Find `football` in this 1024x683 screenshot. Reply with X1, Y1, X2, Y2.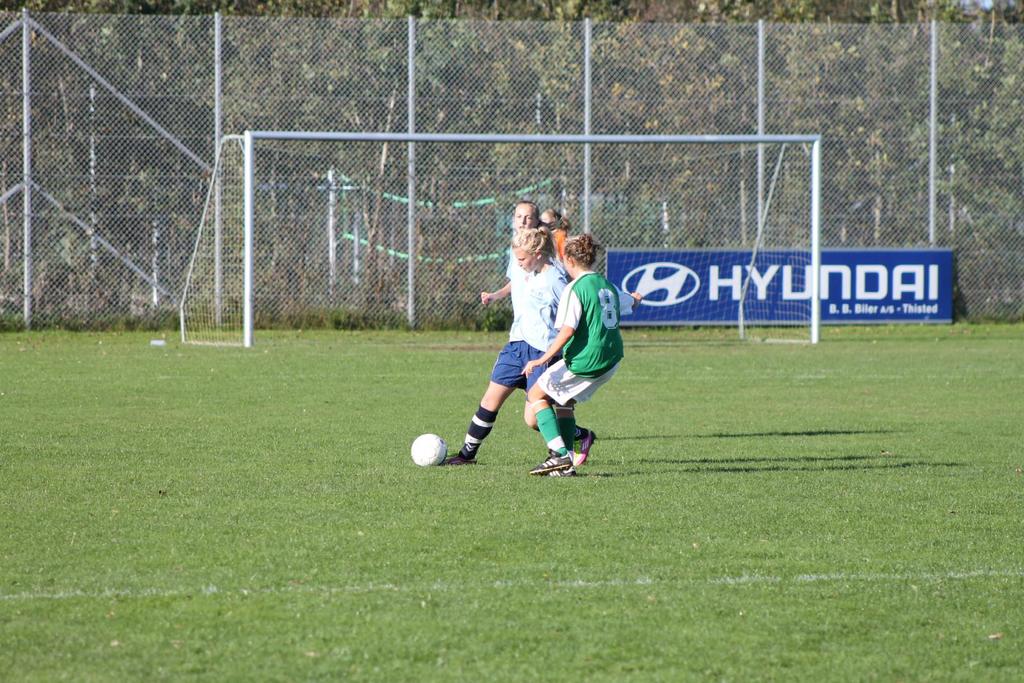
411, 432, 445, 465.
